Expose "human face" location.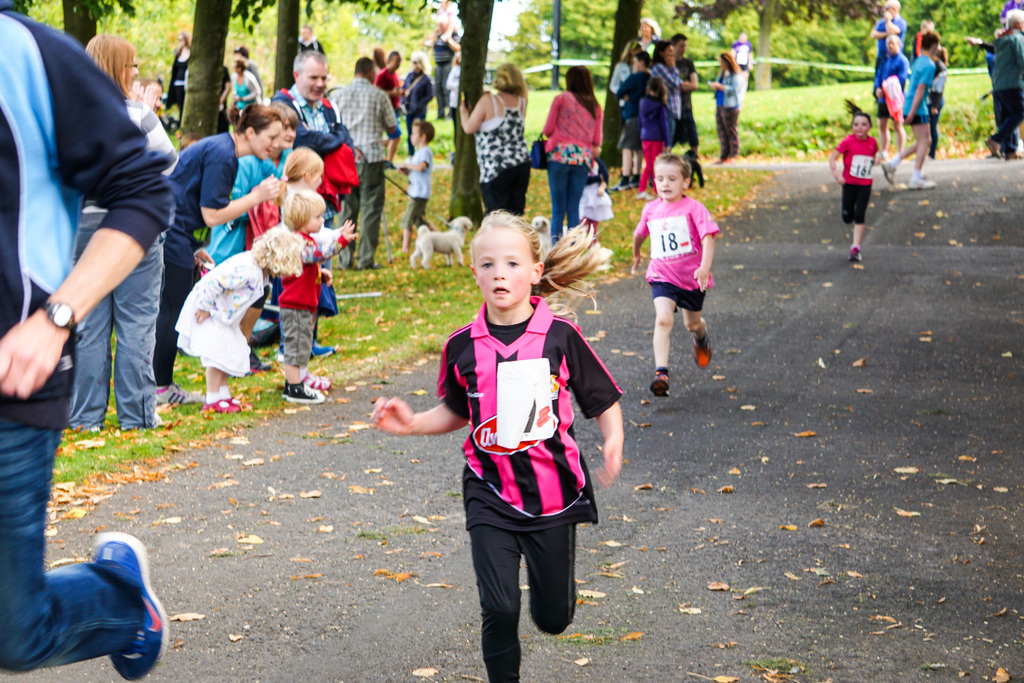
Exposed at 125,56,140,88.
